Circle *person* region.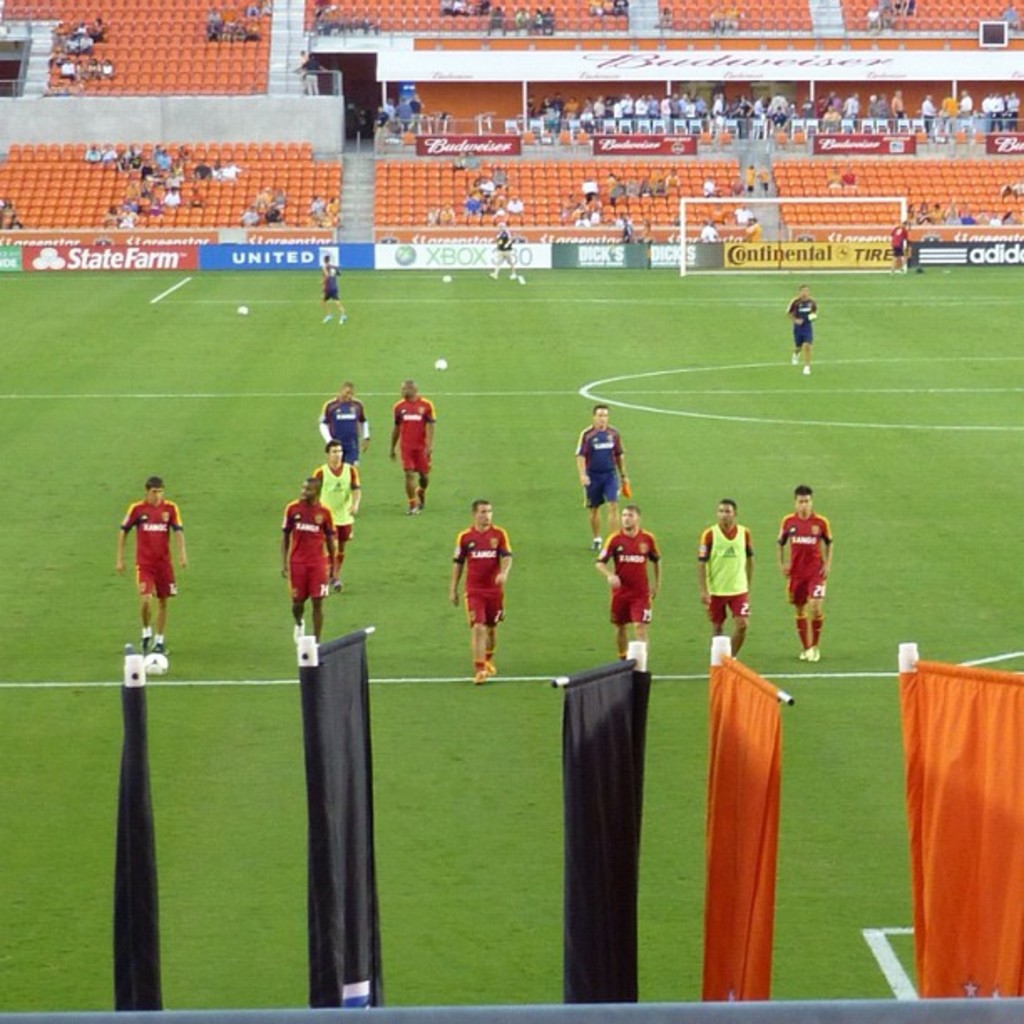
Region: box(606, 512, 661, 659).
